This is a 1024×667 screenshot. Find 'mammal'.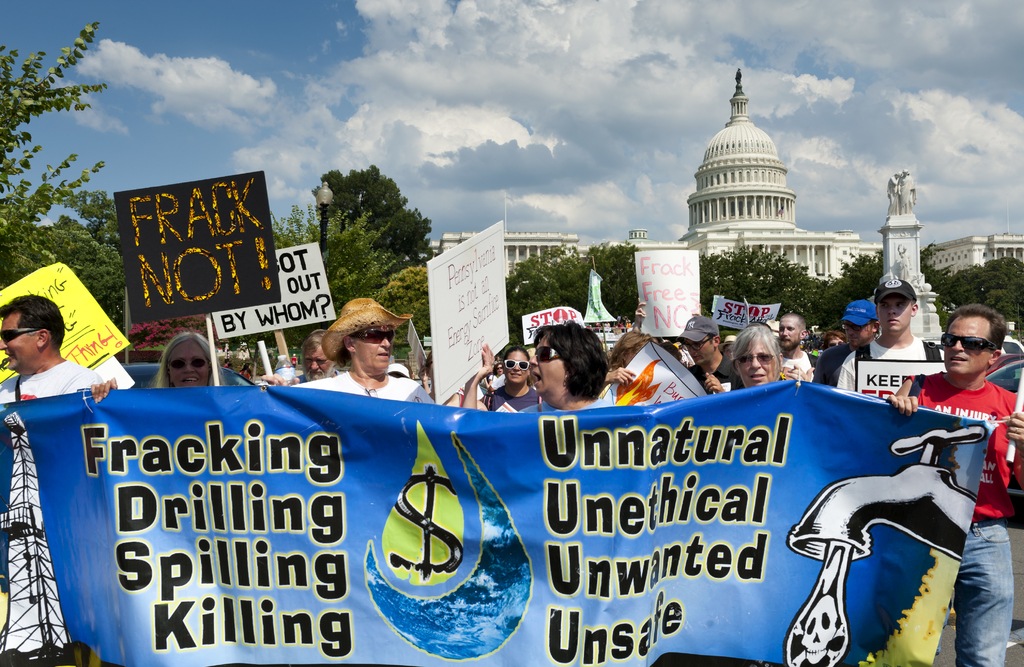
Bounding box: <bbox>422, 348, 489, 418</bbox>.
